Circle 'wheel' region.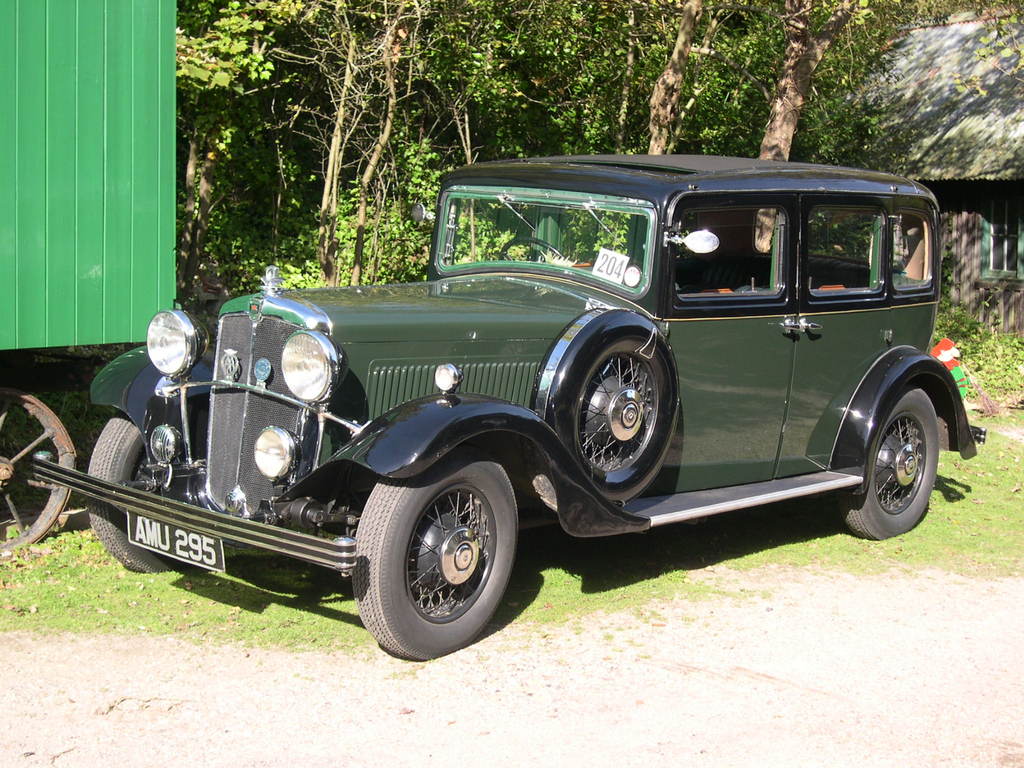
Region: [838, 387, 940, 541].
